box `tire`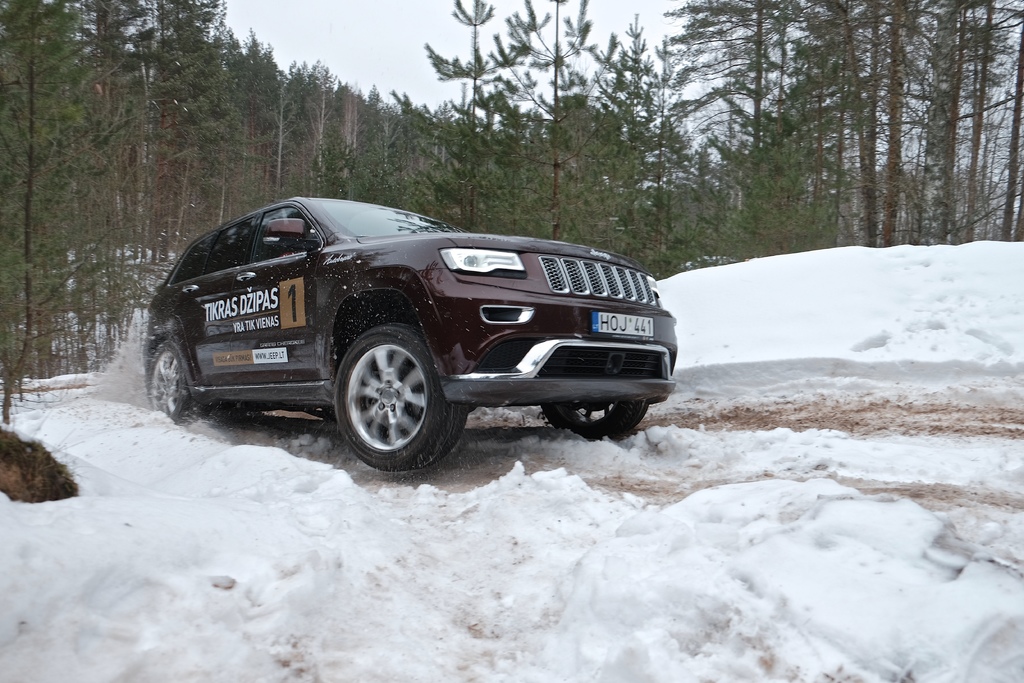
l=327, t=334, r=449, b=470
